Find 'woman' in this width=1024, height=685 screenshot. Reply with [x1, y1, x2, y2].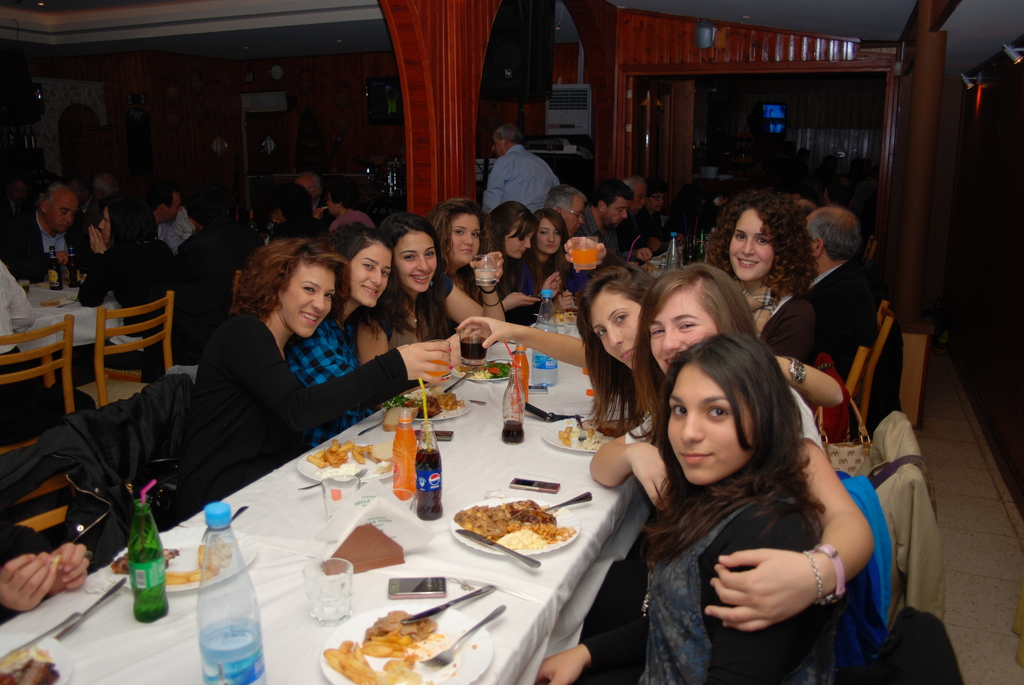
[421, 191, 493, 342].
